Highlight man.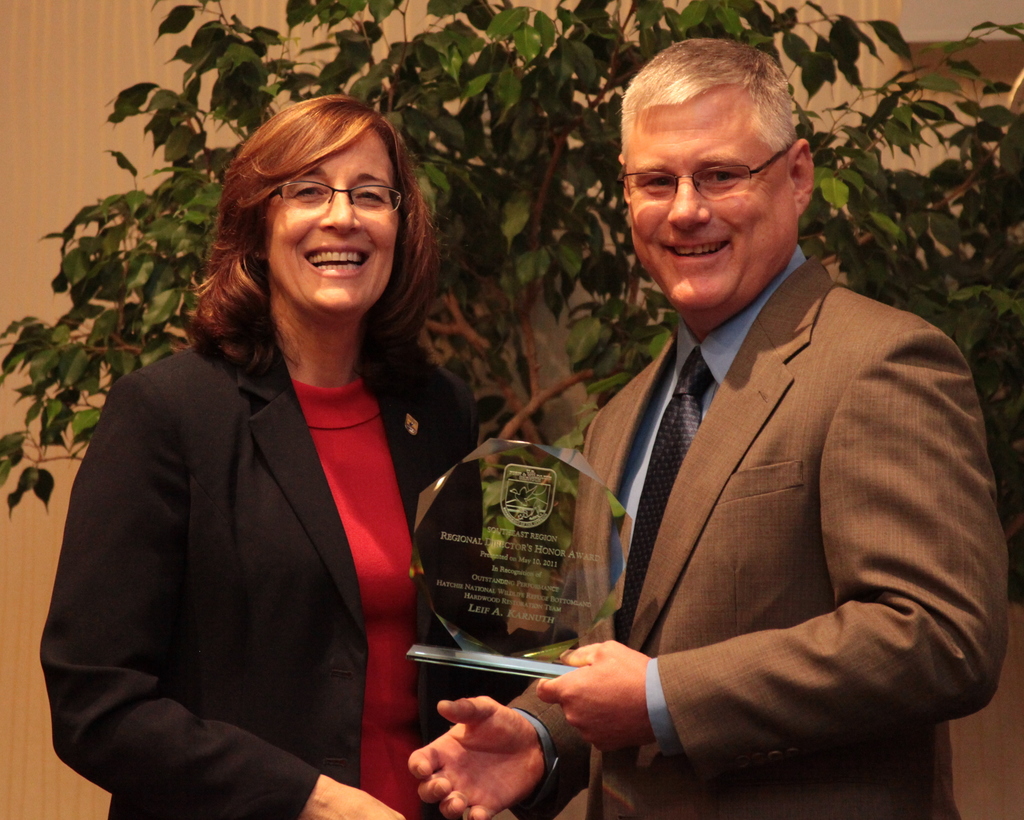
Highlighted region: locate(503, 51, 995, 819).
